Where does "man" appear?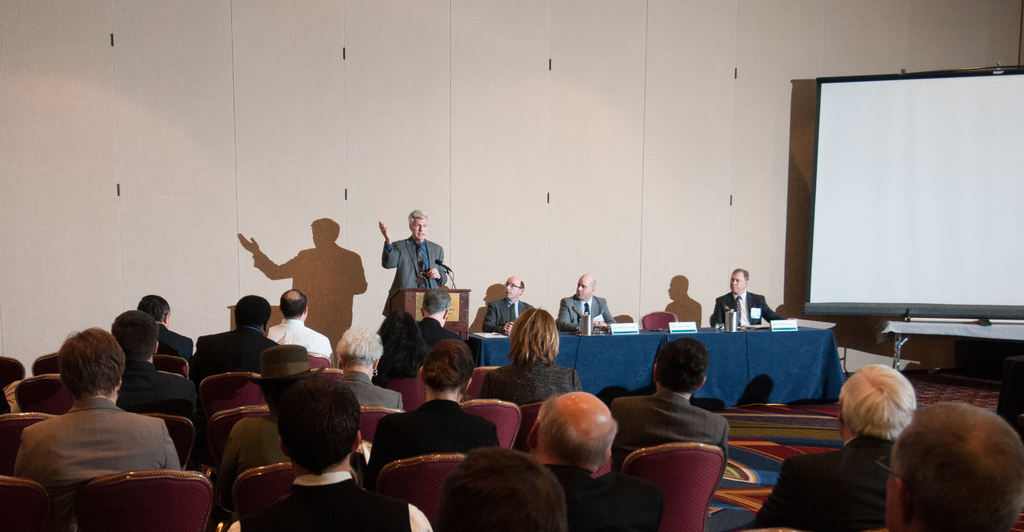
Appears at 110, 310, 198, 424.
